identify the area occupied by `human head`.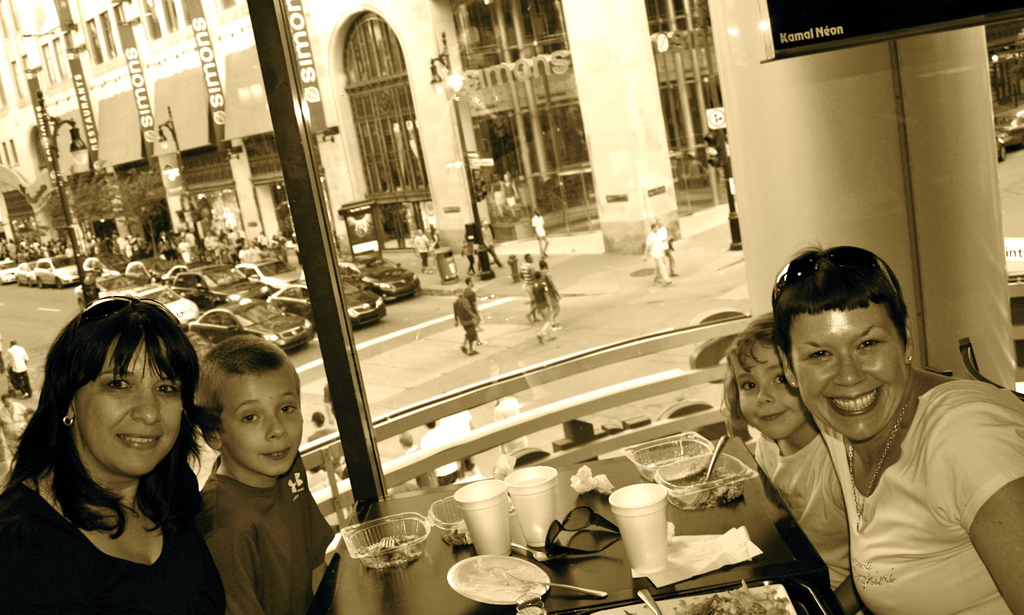
Area: rect(740, 312, 801, 433).
